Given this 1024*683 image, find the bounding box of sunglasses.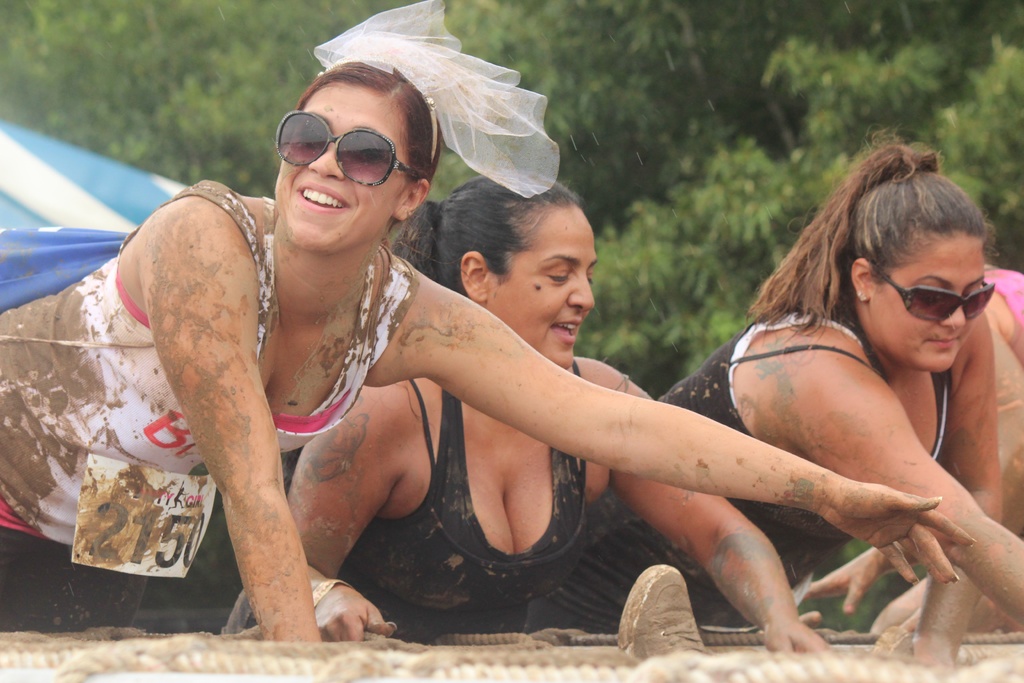
[left=872, top=267, right=995, bottom=325].
